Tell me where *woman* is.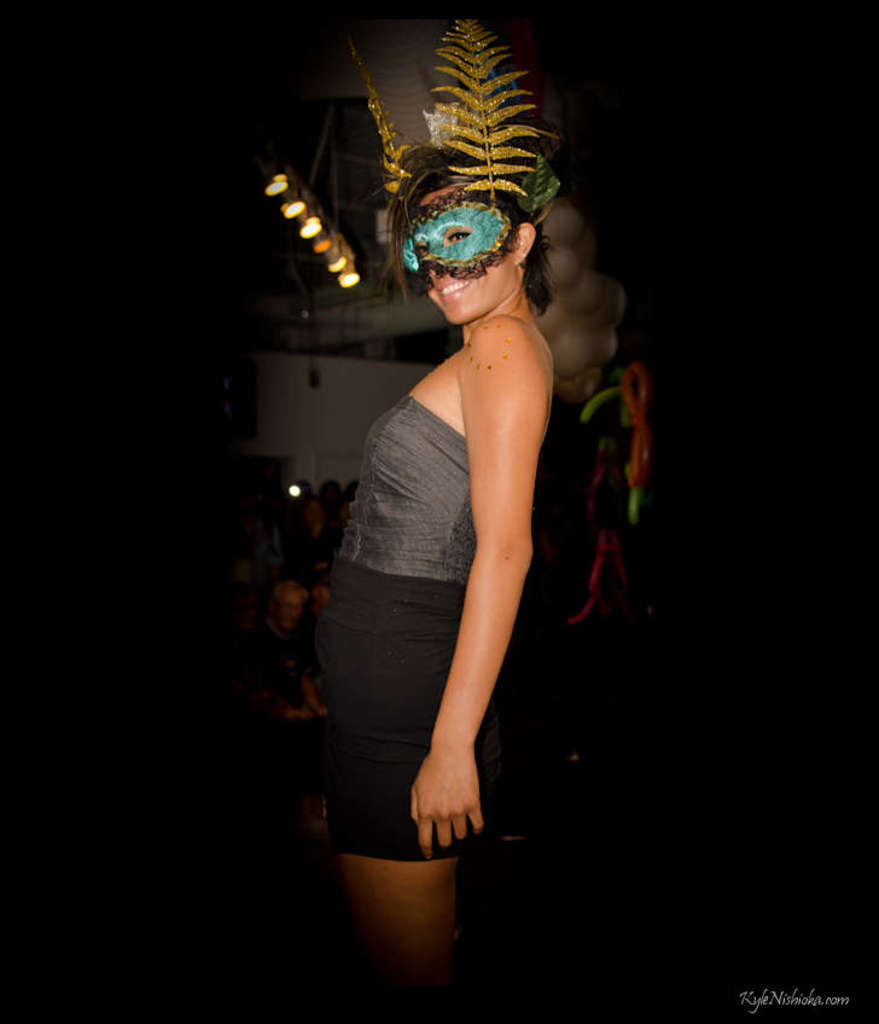
*woman* is at 308,104,590,1000.
